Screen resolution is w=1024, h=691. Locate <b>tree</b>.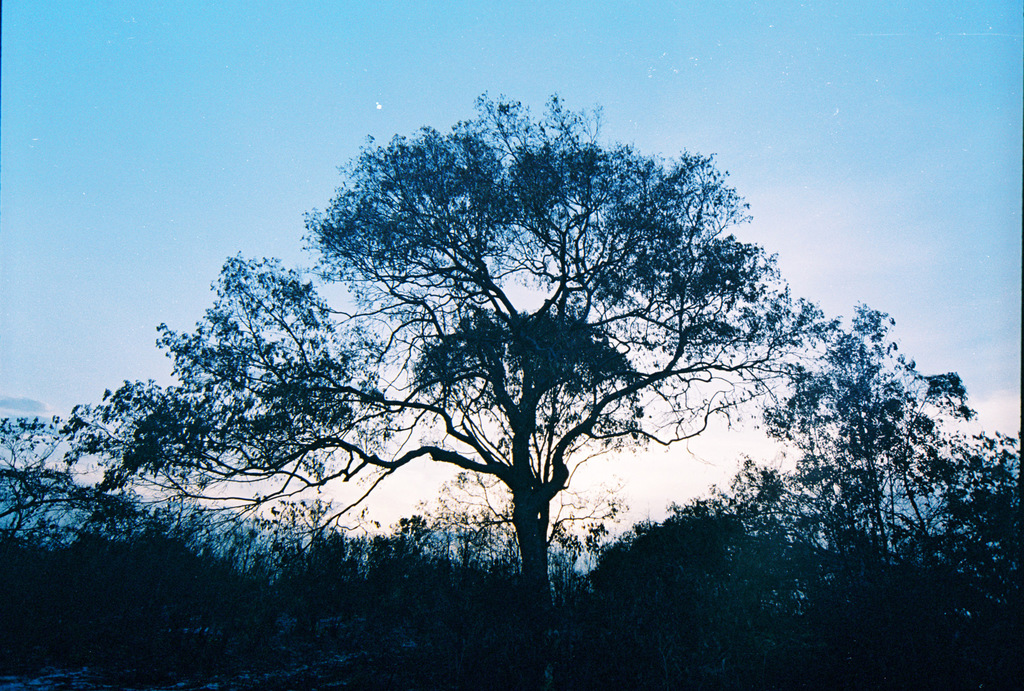
140, 85, 892, 610.
